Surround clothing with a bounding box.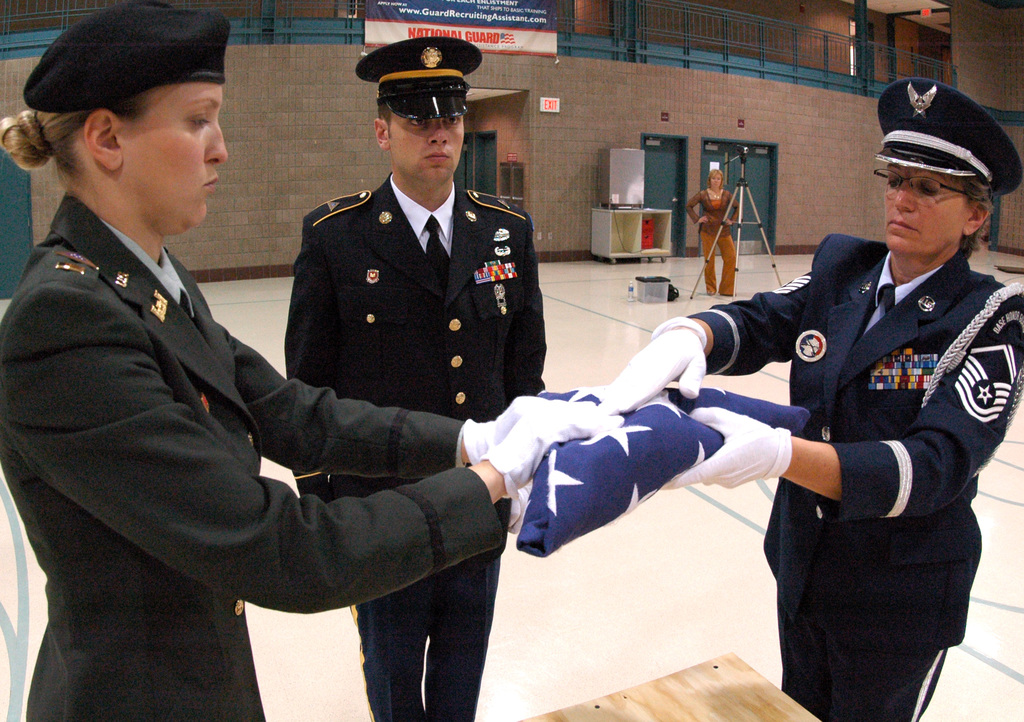
l=0, t=193, r=500, b=721.
